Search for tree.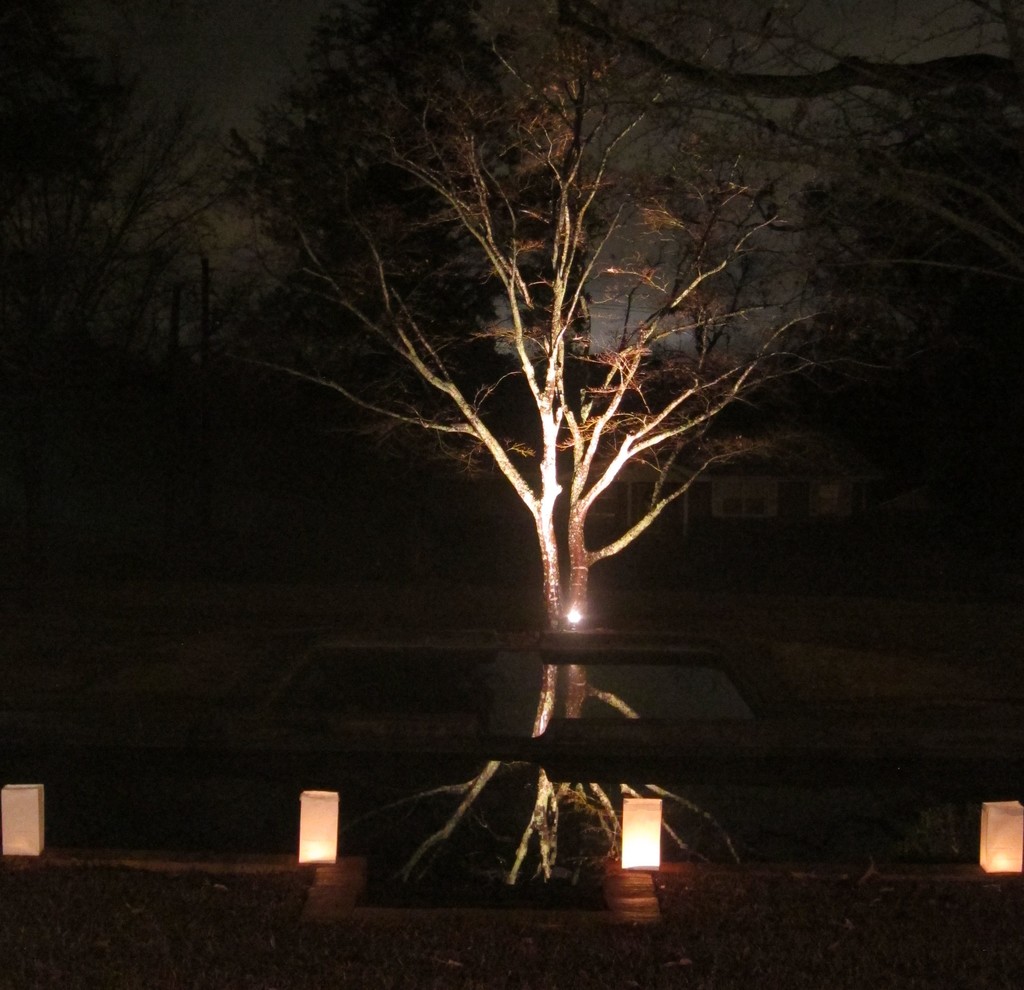
Found at {"left": 528, "top": 0, "right": 1023, "bottom": 286}.
